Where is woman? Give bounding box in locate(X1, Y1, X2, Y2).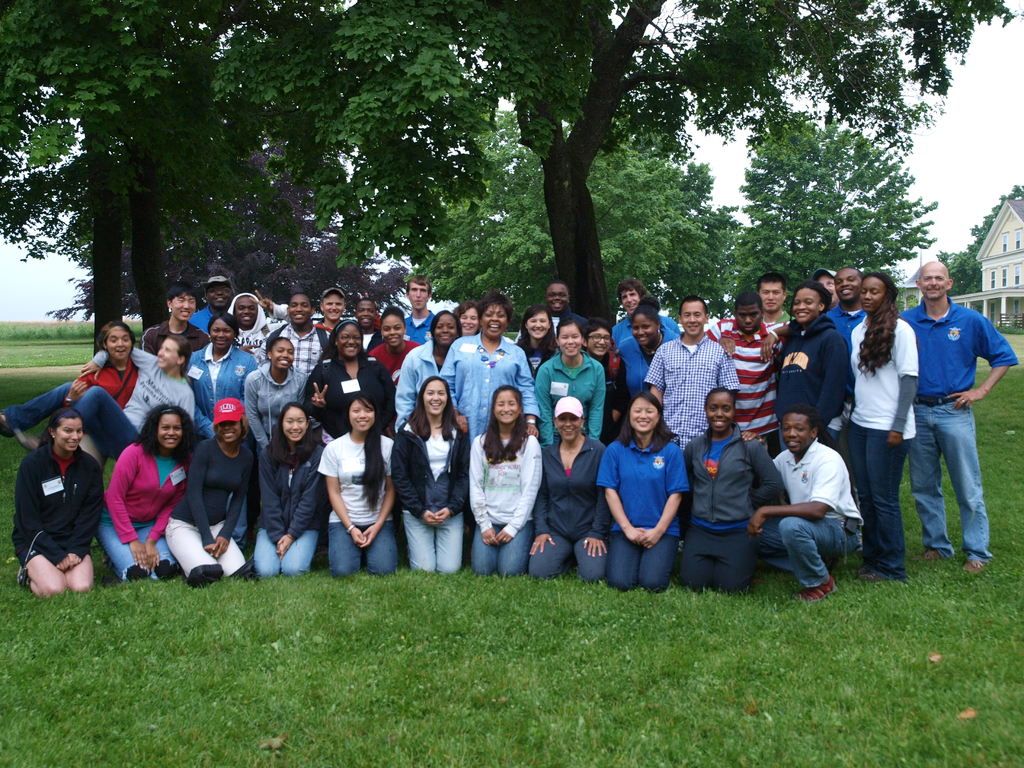
locate(676, 385, 782, 590).
